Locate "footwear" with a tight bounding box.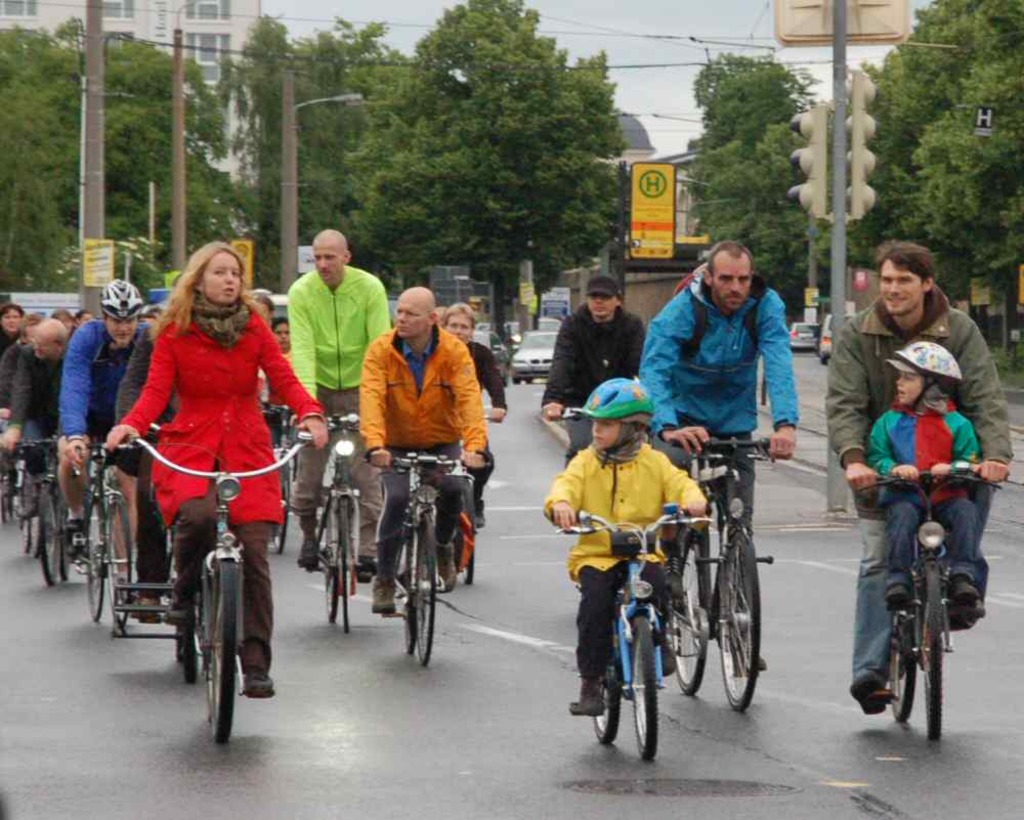
locate(161, 604, 198, 622).
